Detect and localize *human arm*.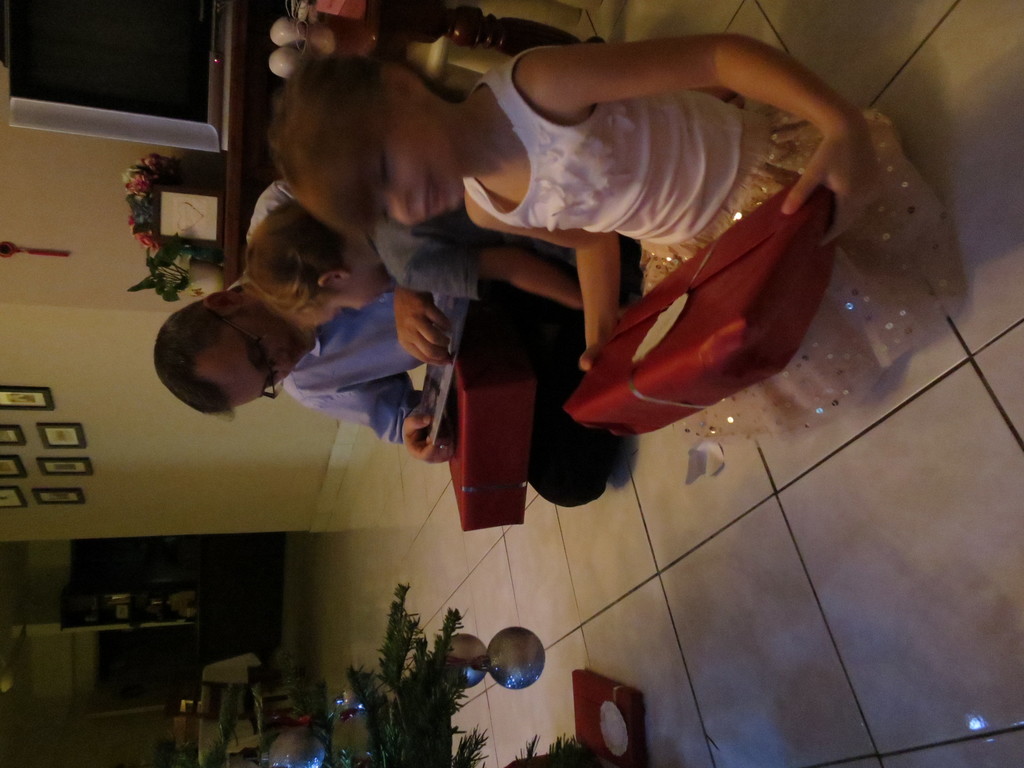
Localized at rect(522, 33, 874, 254).
